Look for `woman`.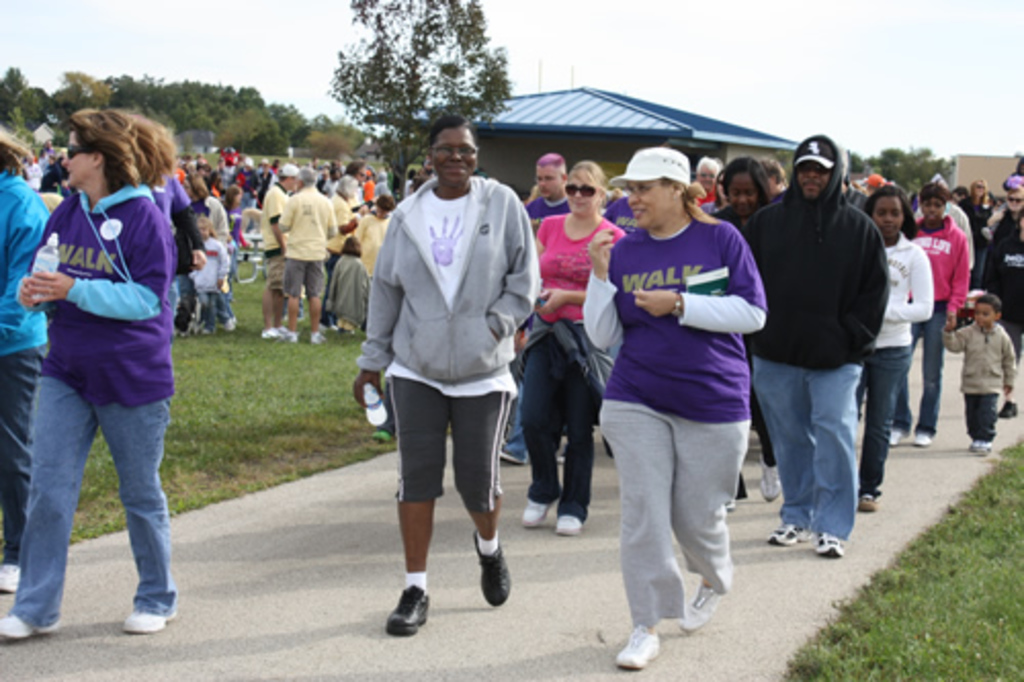
Found: (0,115,57,614).
